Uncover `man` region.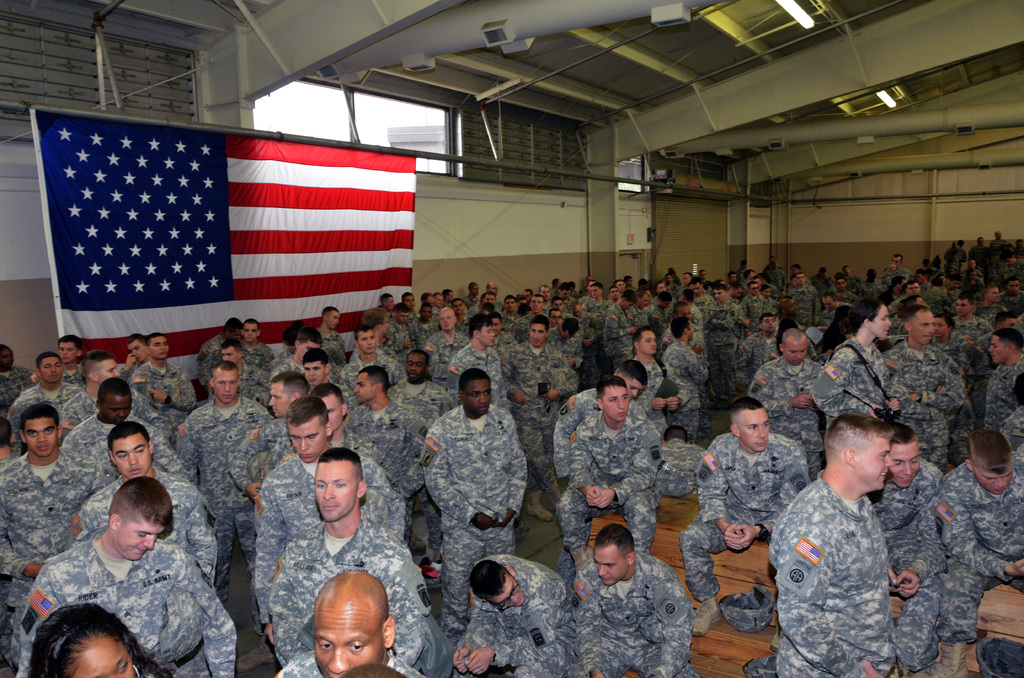
Uncovered: <box>415,303,470,386</box>.
